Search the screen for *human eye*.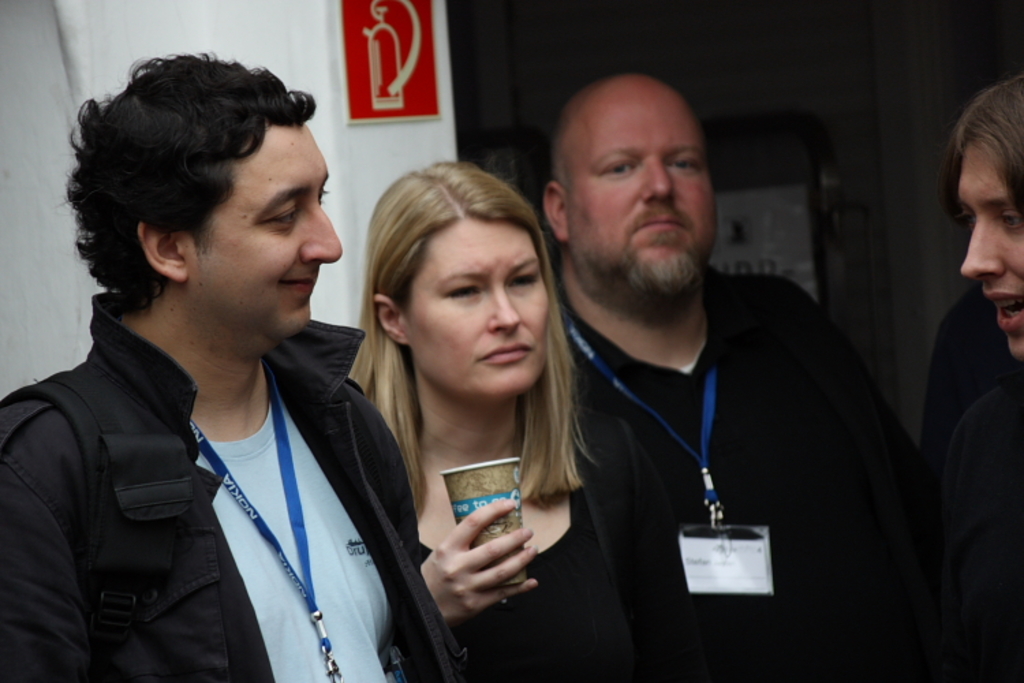
Found at 991:206:1023:231.
